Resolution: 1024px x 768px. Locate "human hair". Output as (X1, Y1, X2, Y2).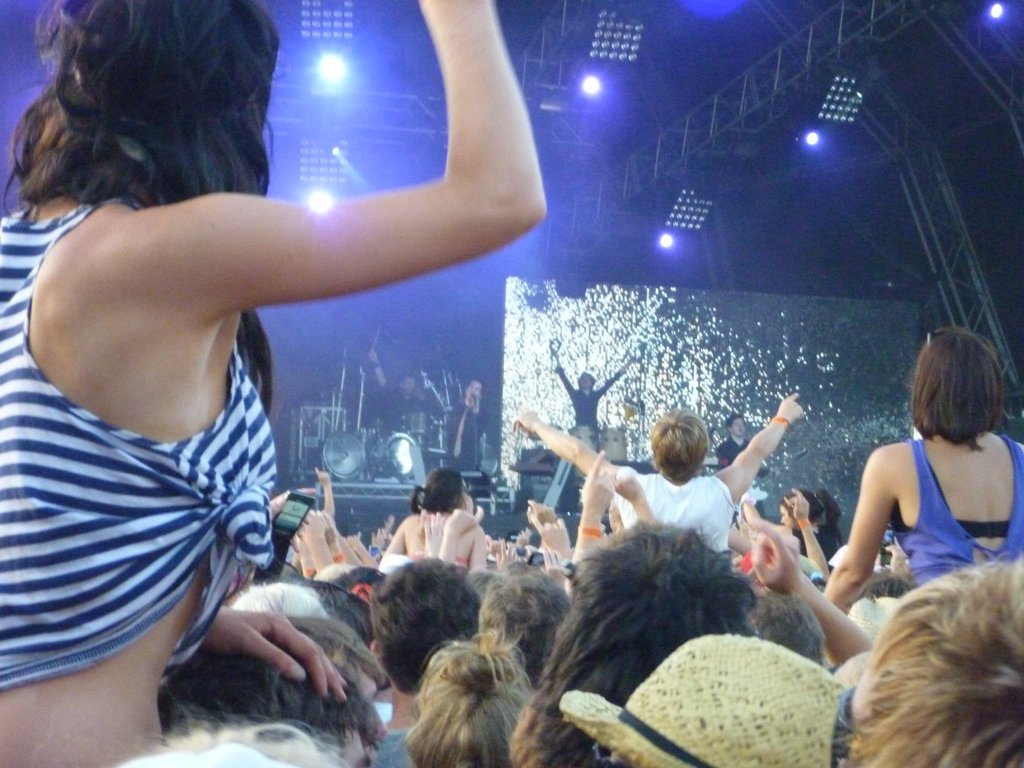
(467, 378, 486, 397).
